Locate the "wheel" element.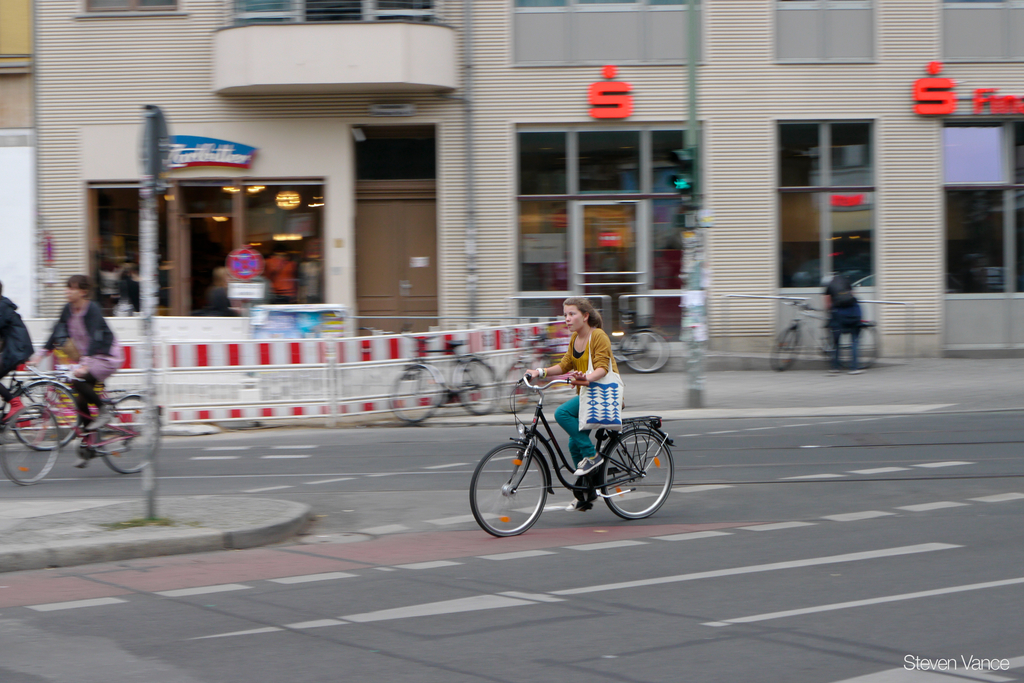
Element bbox: box=[0, 401, 67, 491].
